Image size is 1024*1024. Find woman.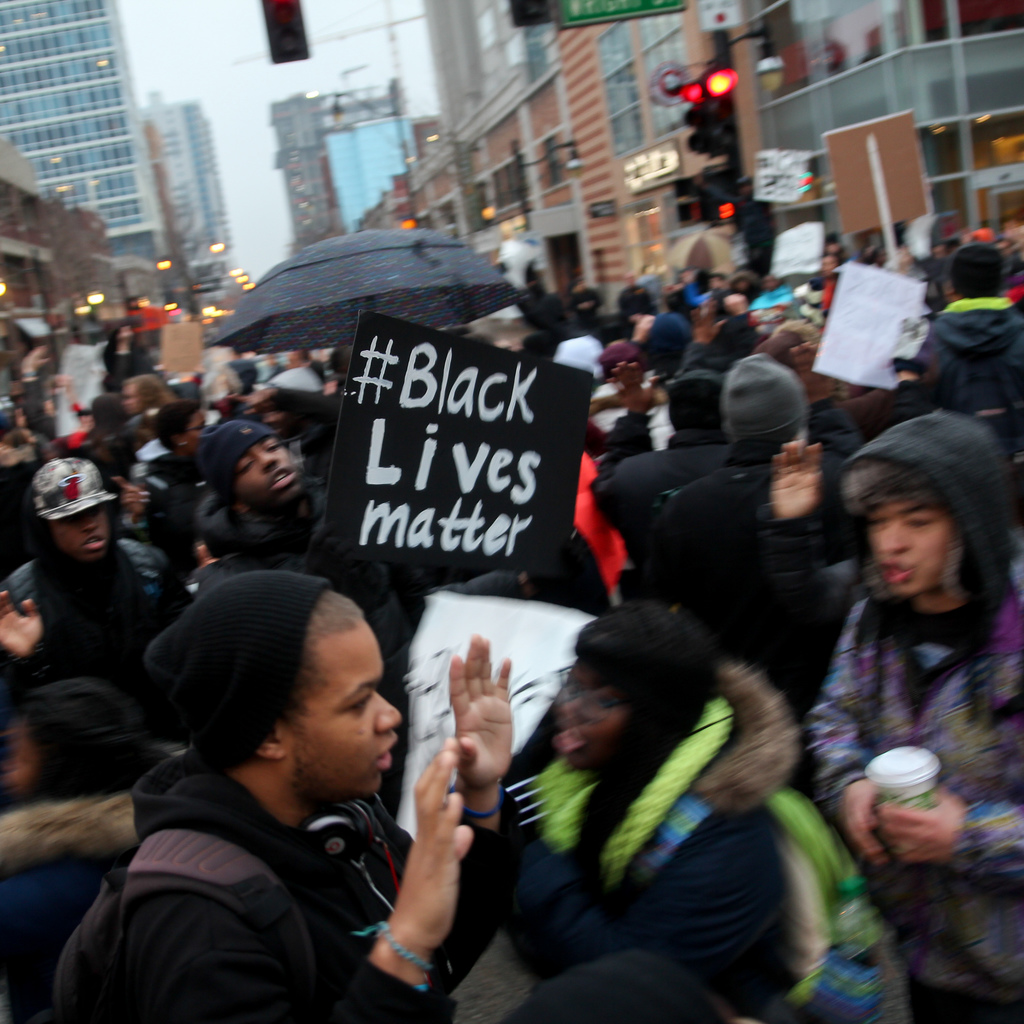
475 585 824 1023.
